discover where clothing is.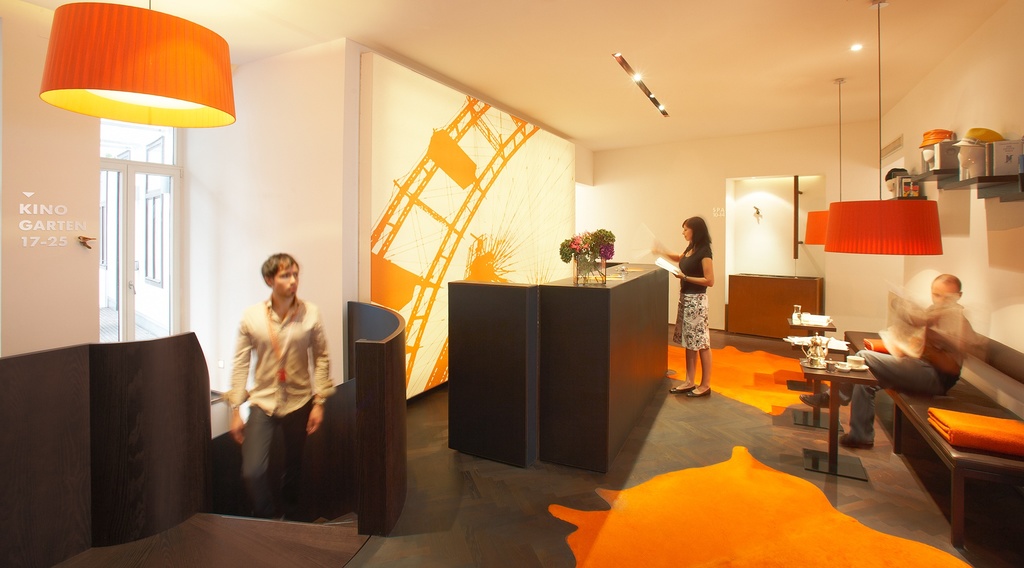
Discovered at region(825, 345, 964, 441).
